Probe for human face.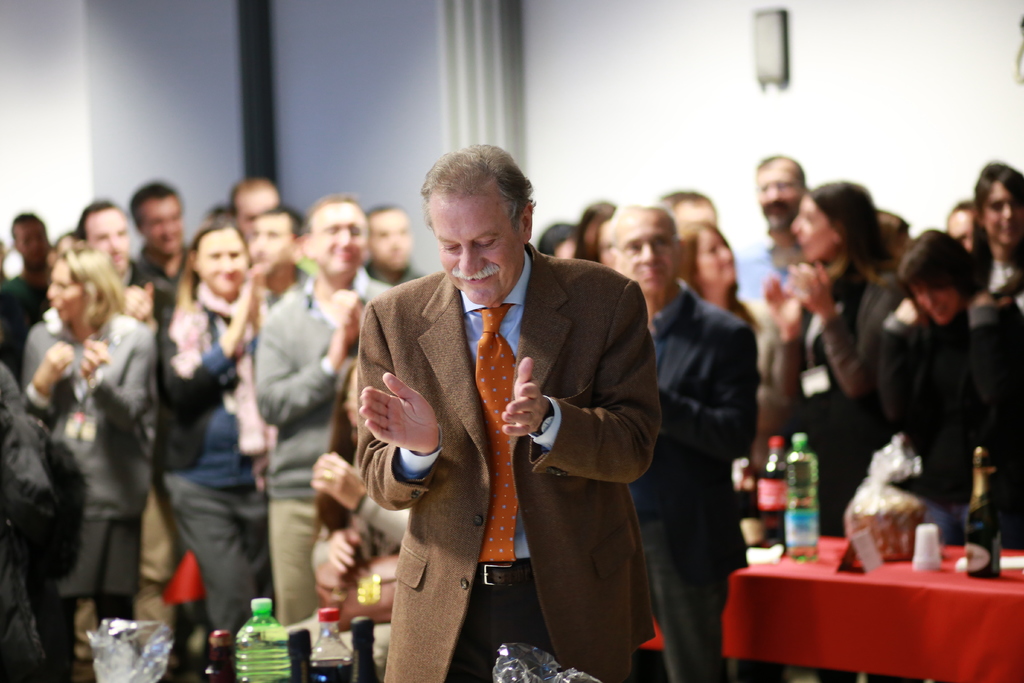
Probe result: left=596, top=220, right=619, bottom=272.
